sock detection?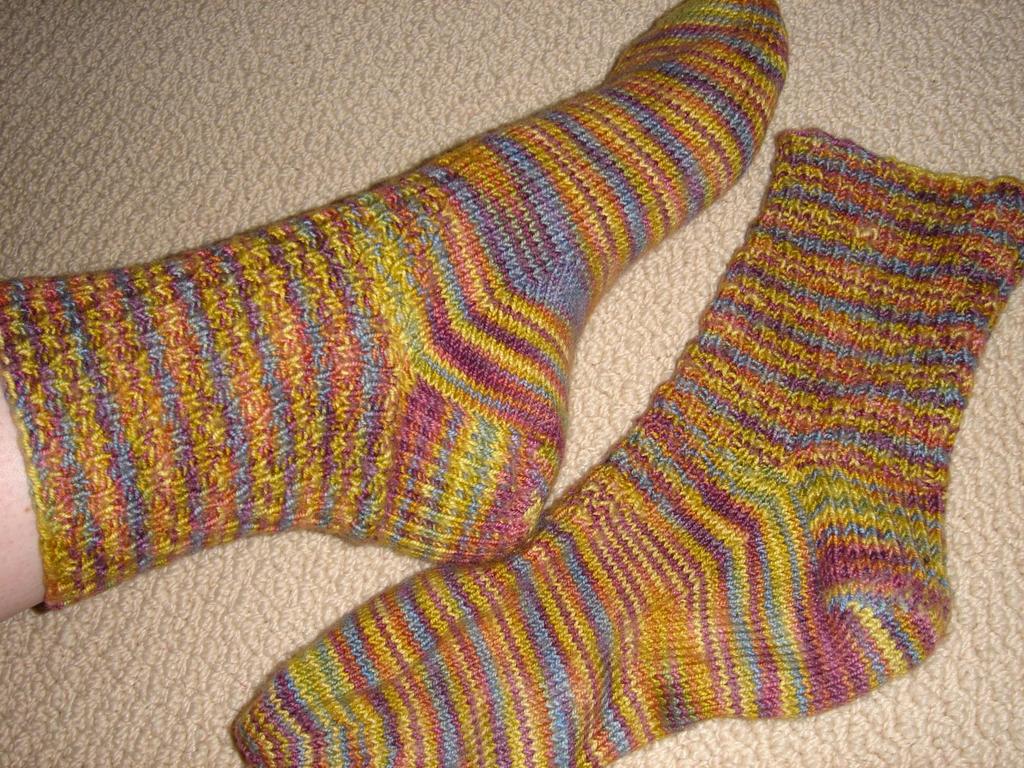
[left=0, top=0, right=790, bottom=615]
